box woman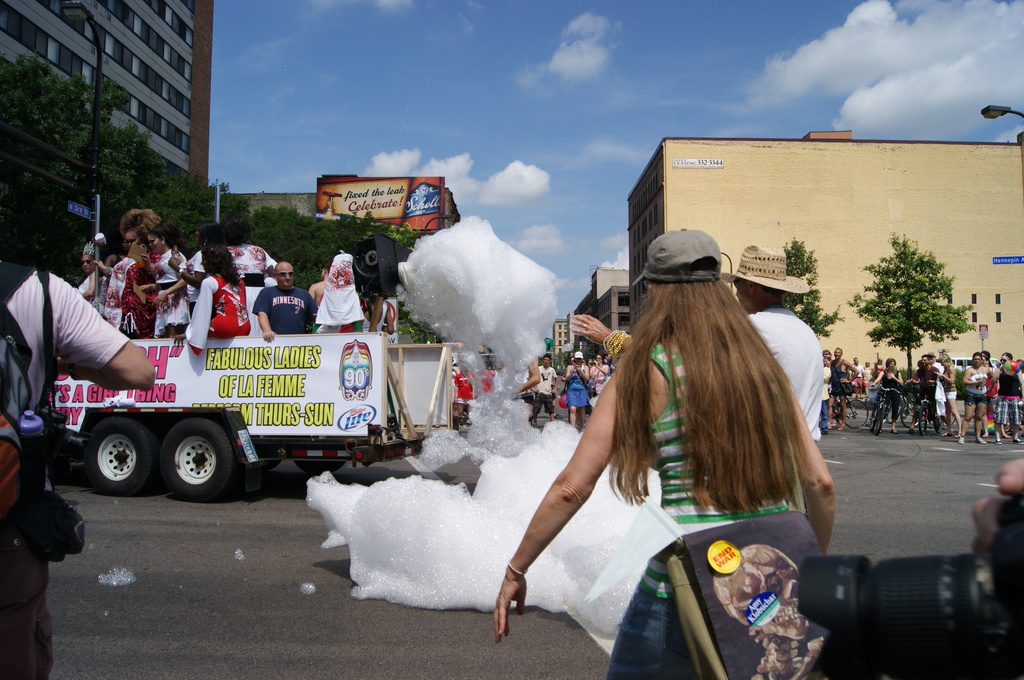
bbox=(174, 244, 252, 355)
